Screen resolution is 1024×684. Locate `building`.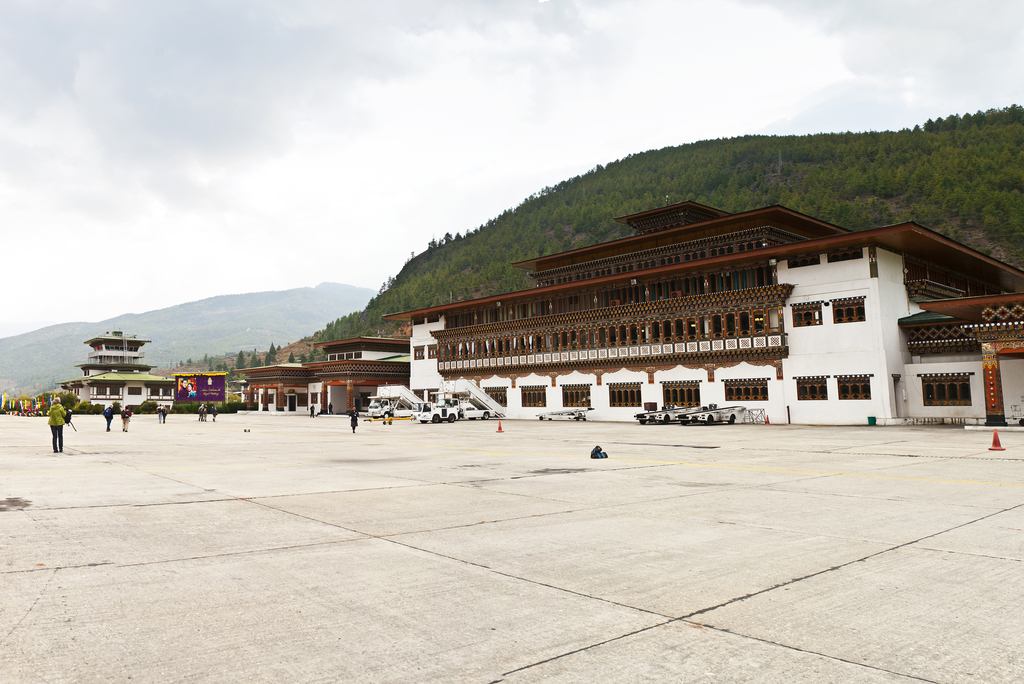
box(228, 334, 410, 413).
